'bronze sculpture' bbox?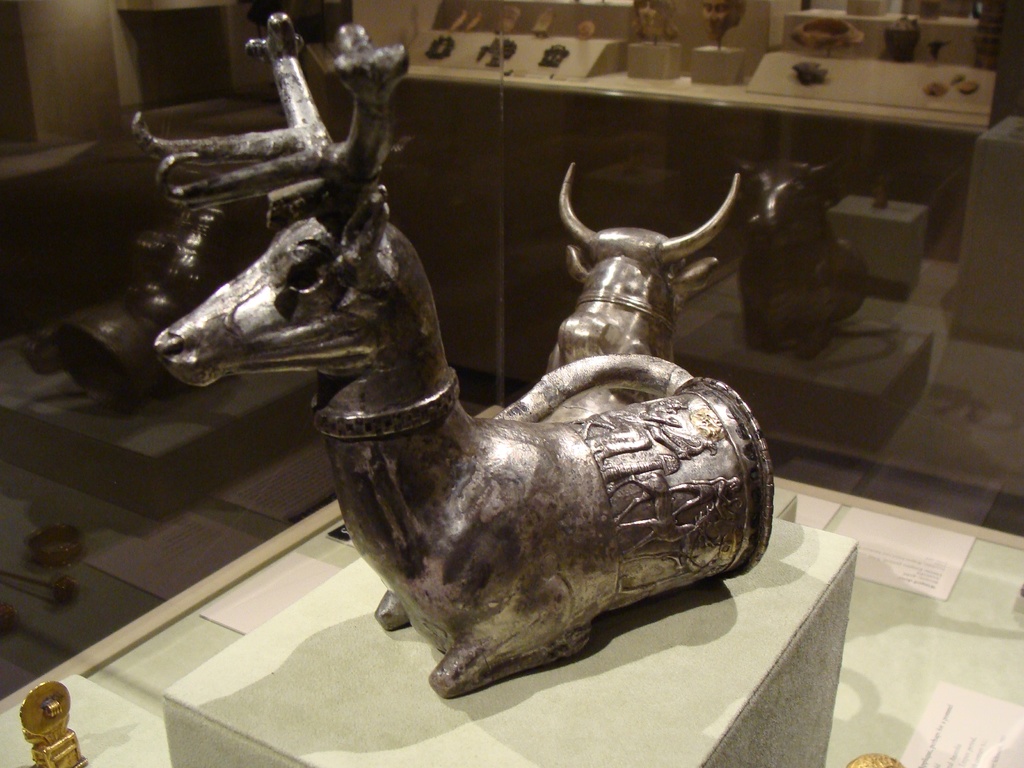
detection(538, 157, 746, 424)
